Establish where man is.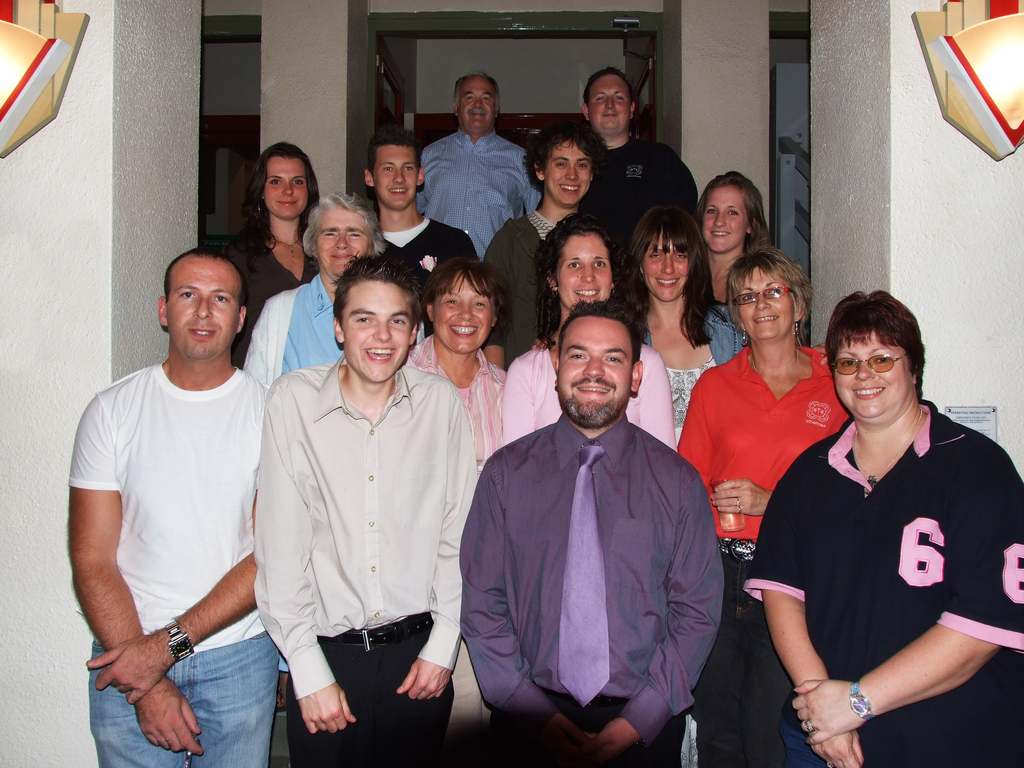
Established at {"left": 364, "top": 110, "right": 470, "bottom": 277}.
